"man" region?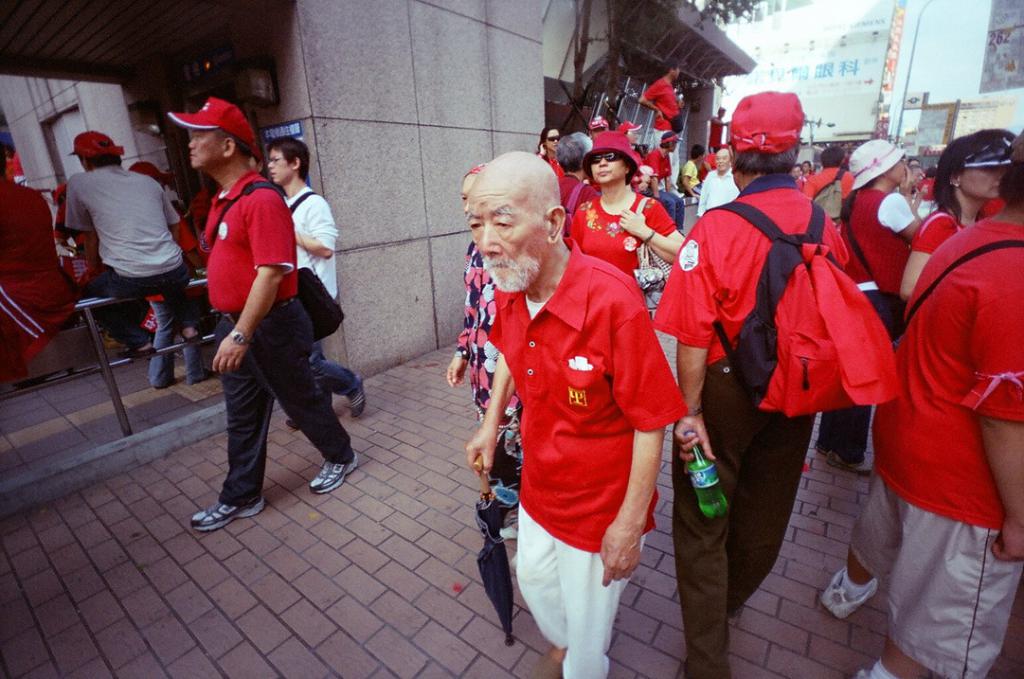
locate(168, 94, 366, 533)
